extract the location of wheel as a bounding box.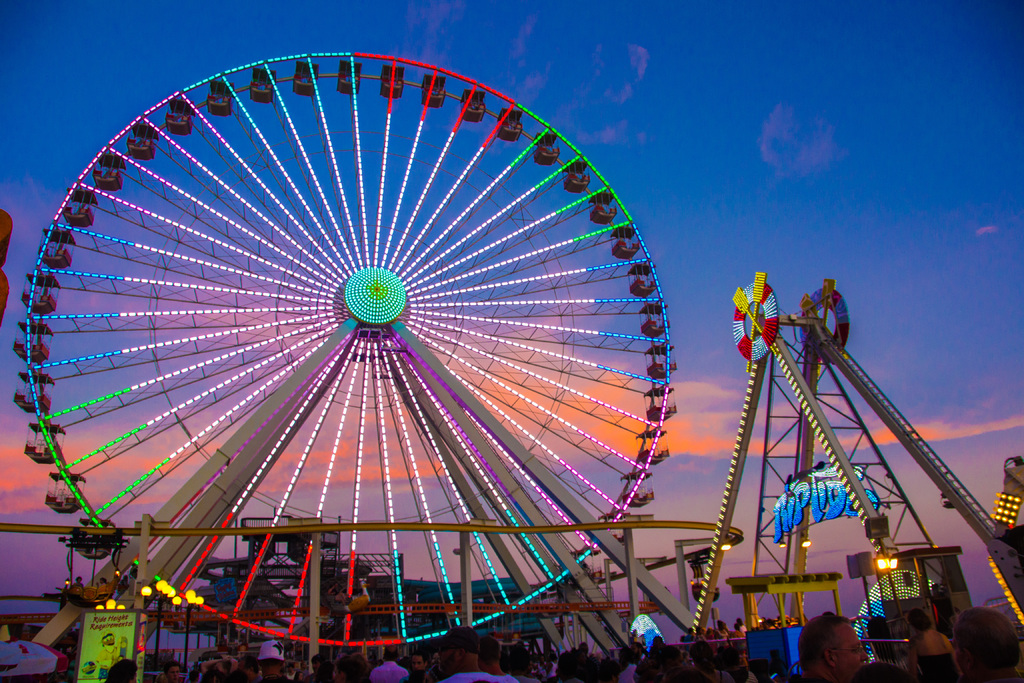
<bbox>19, 47, 689, 646</bbox>.
